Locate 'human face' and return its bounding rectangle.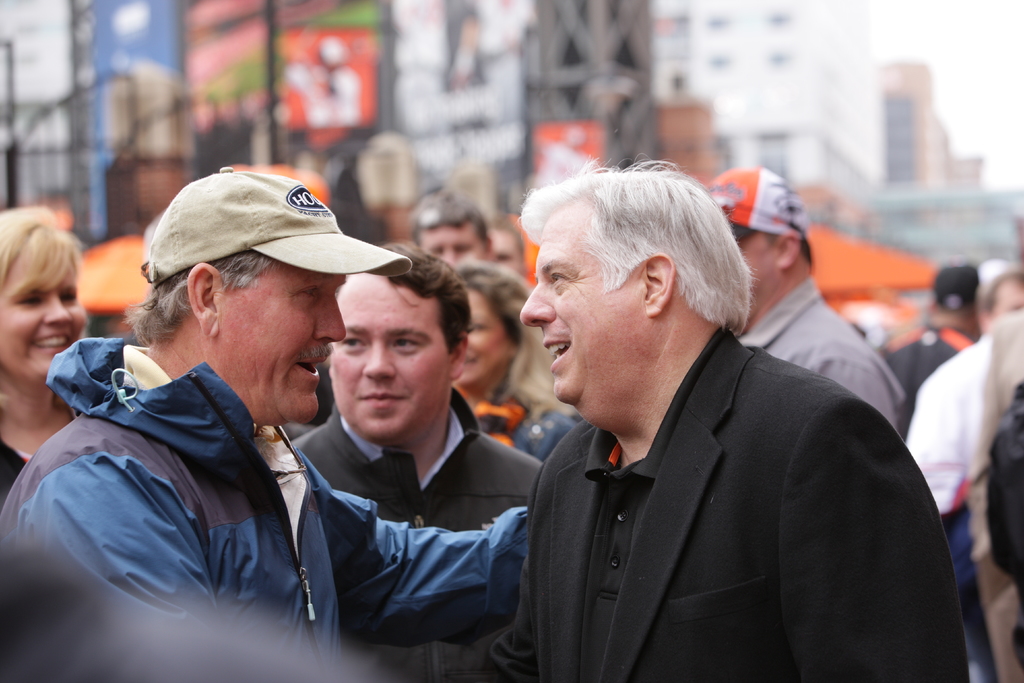
bbox=[496, 229, 522, 272].
